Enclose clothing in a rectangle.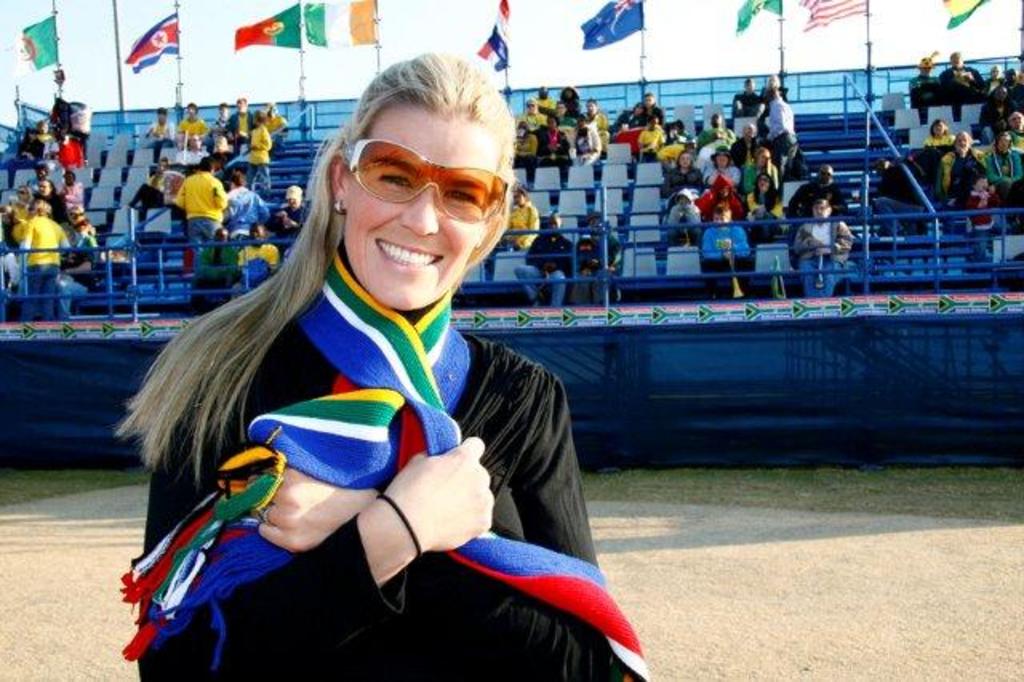
rect(638, 118, 670, 162).
